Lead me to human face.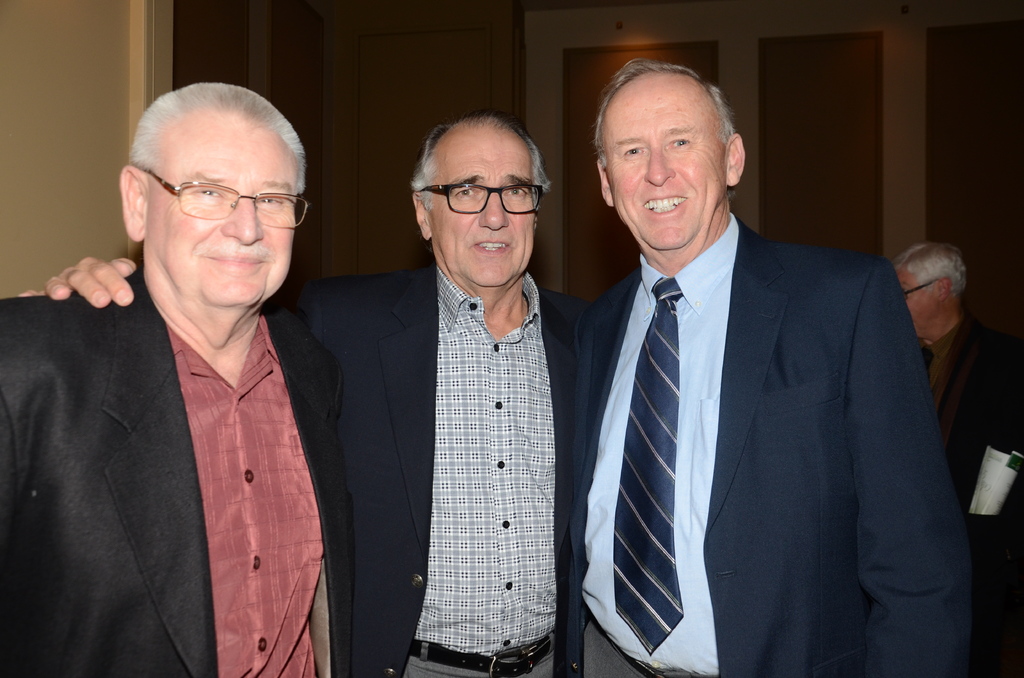
Lead to (x1=148, y1=130, x2=296, y2=304).
